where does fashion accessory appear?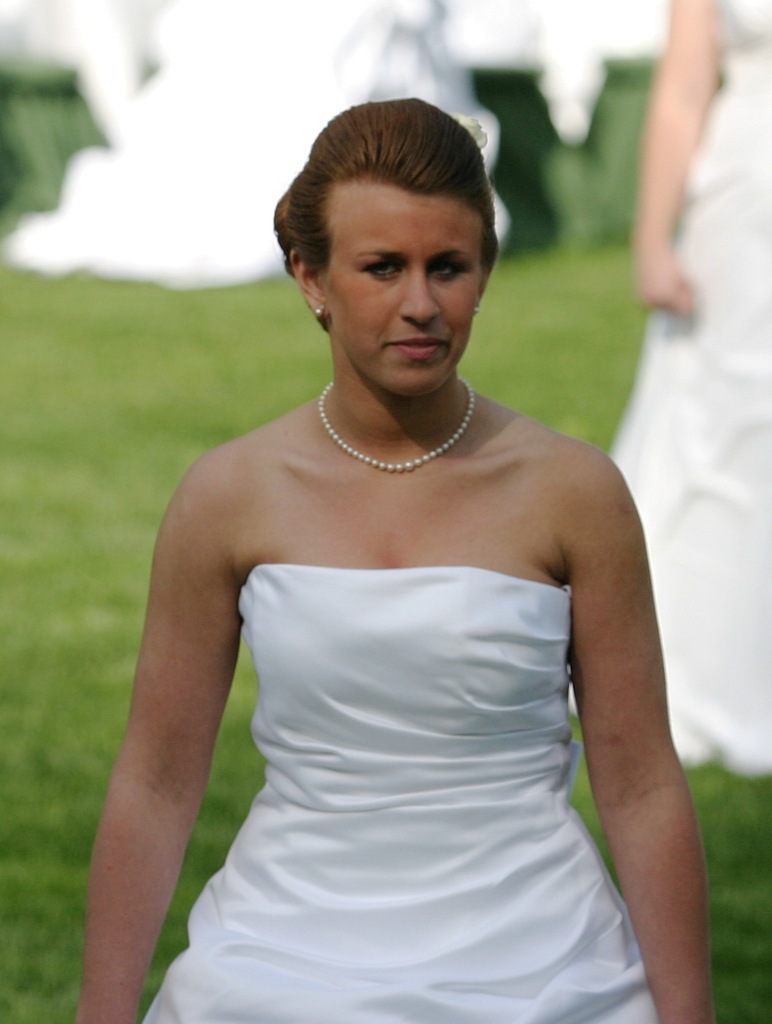
Appears at rect(314, 301, 326, 318).
